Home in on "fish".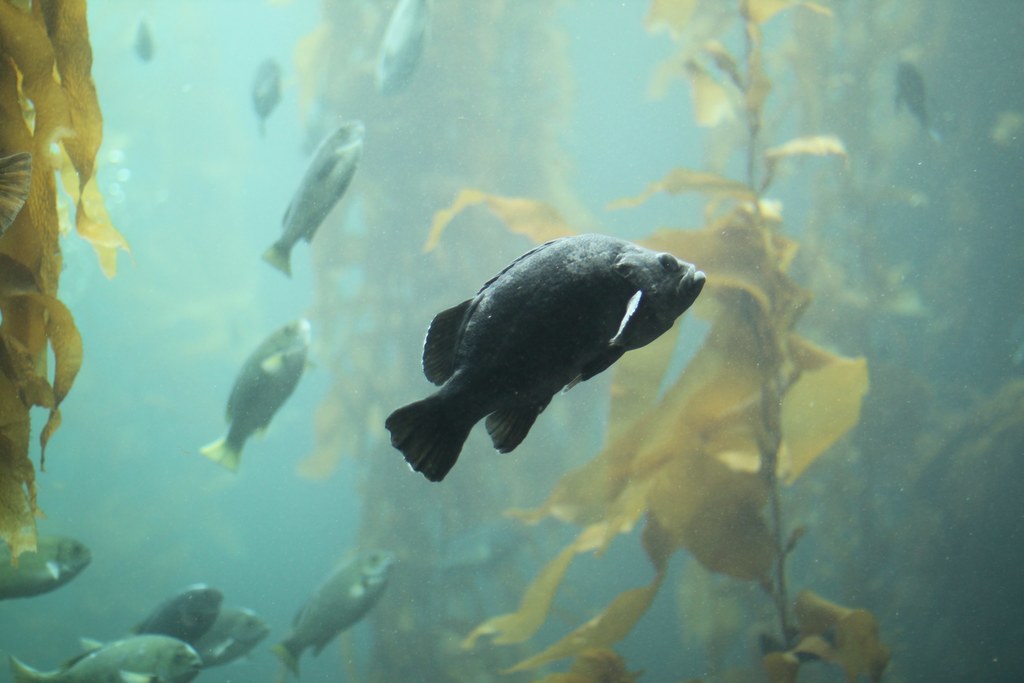
Homed in at bbox=(127, 587, 215, 648).
